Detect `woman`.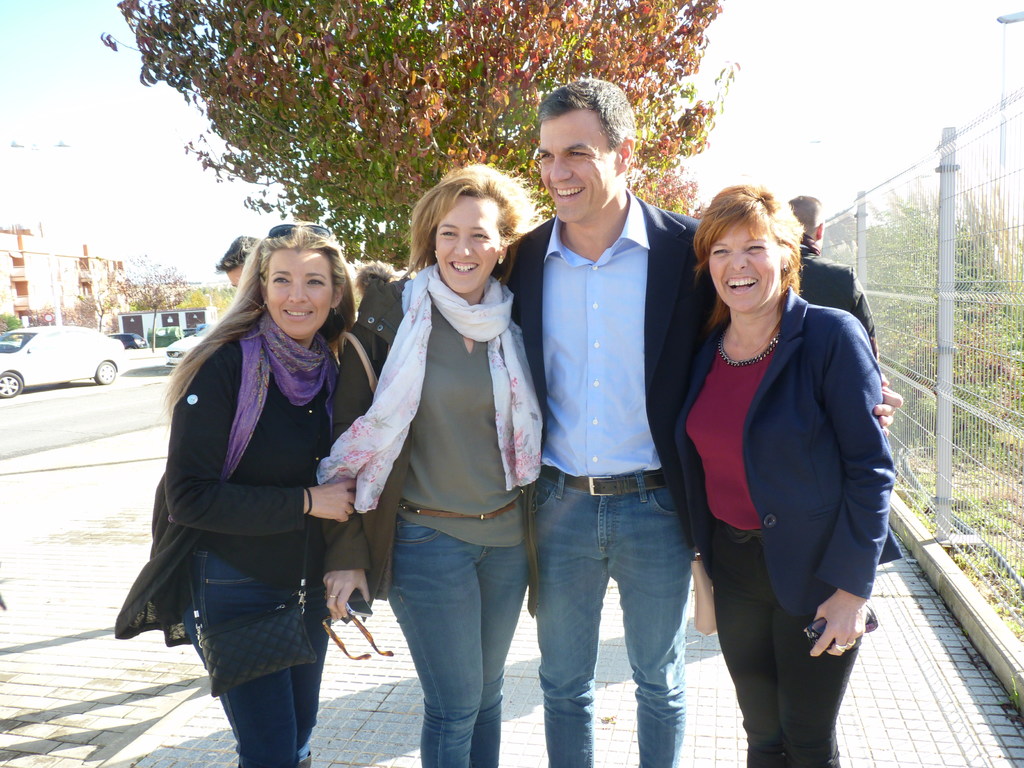
Detected at 309:161:546:767.
